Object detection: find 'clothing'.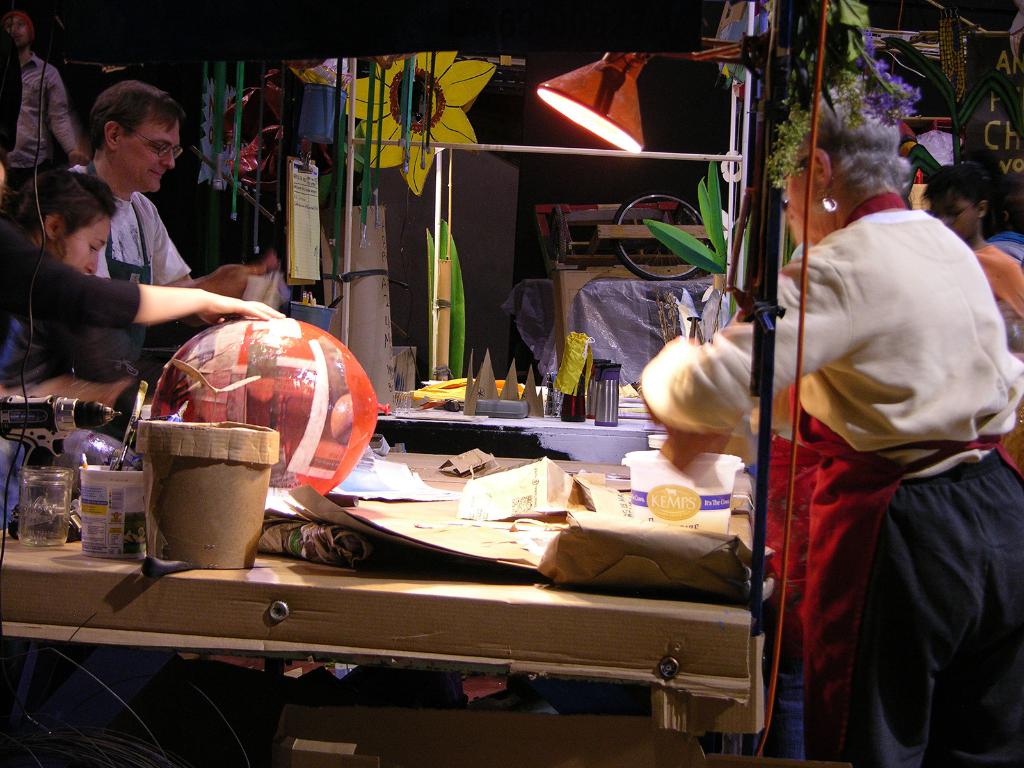
BBox(59, 152, 196, 286).
